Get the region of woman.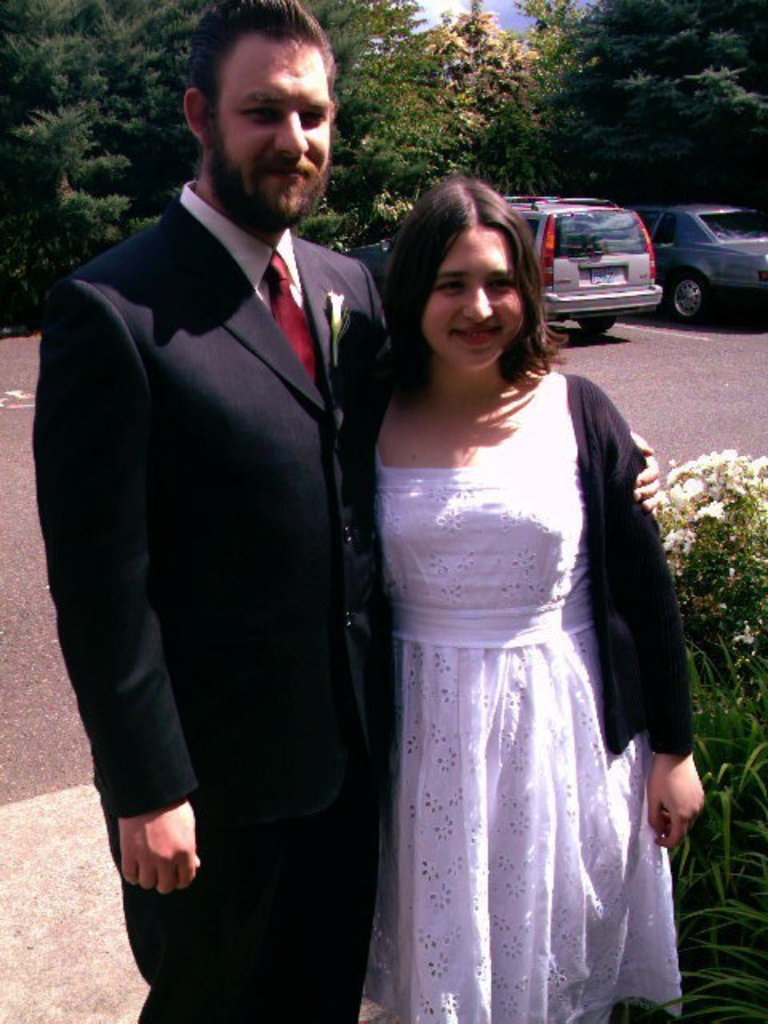
<box>355,165,720,1022</box>.
